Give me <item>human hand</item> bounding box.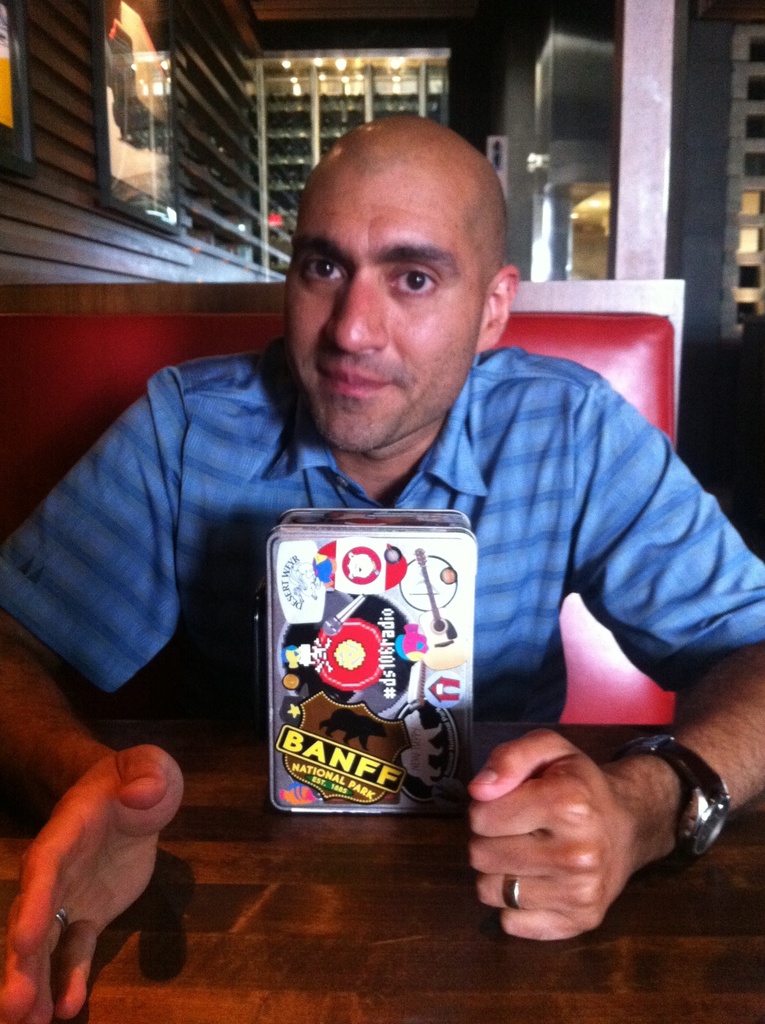
left=463, top=725, right=637, bottom=947.
